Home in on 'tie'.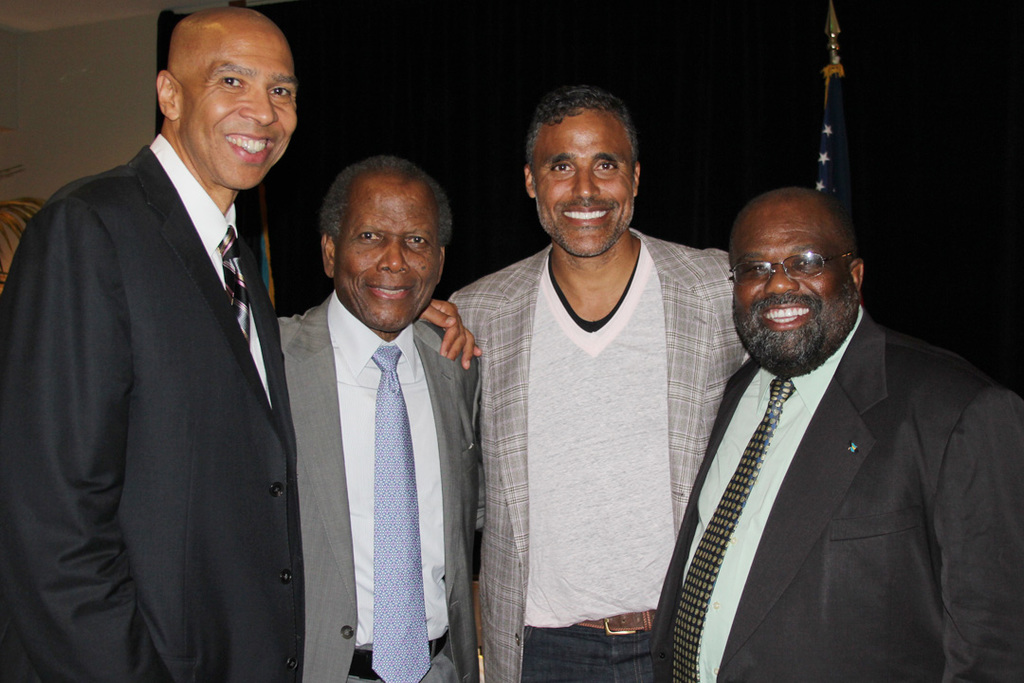
Homed in at box=[668, 378, 795, 682].
